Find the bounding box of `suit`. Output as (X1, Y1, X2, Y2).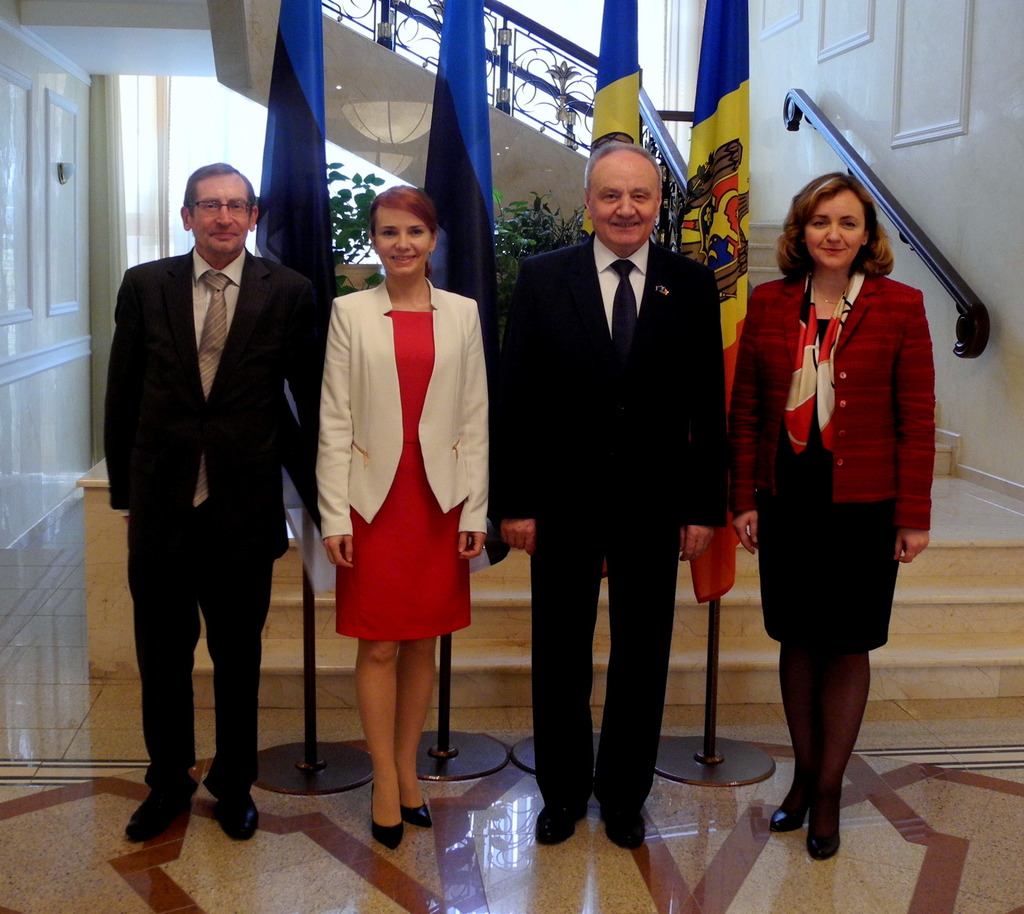
(103, 247, 330, 800).
